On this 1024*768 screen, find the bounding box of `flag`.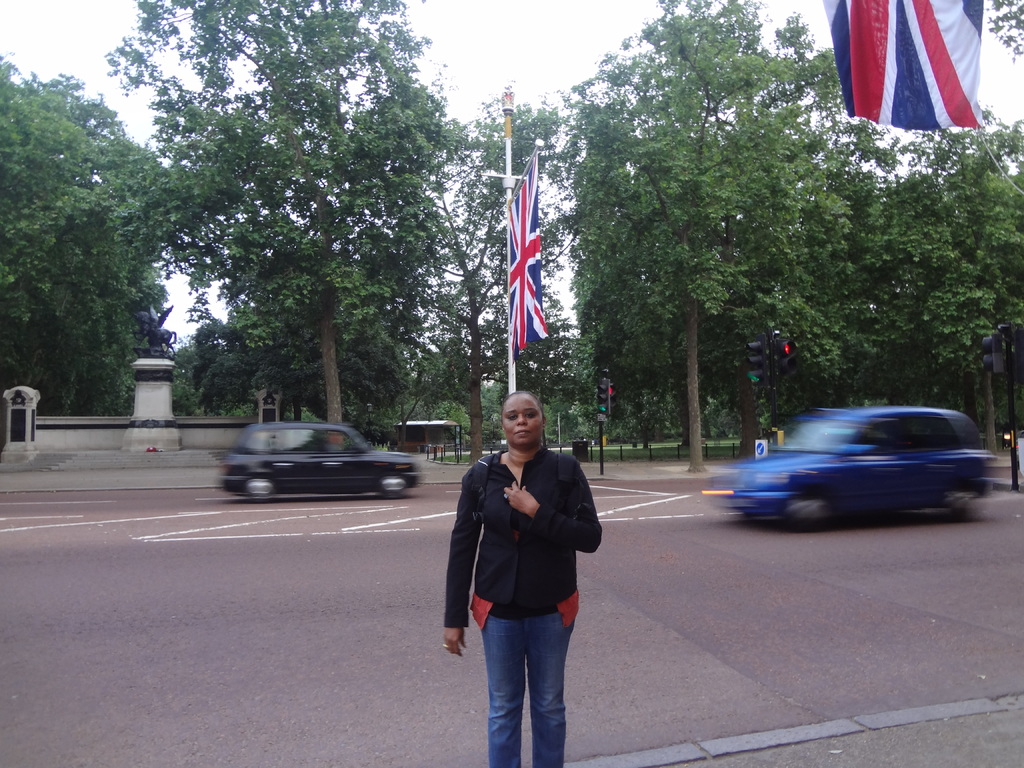
Bounding box: 842:13:1002:147.
